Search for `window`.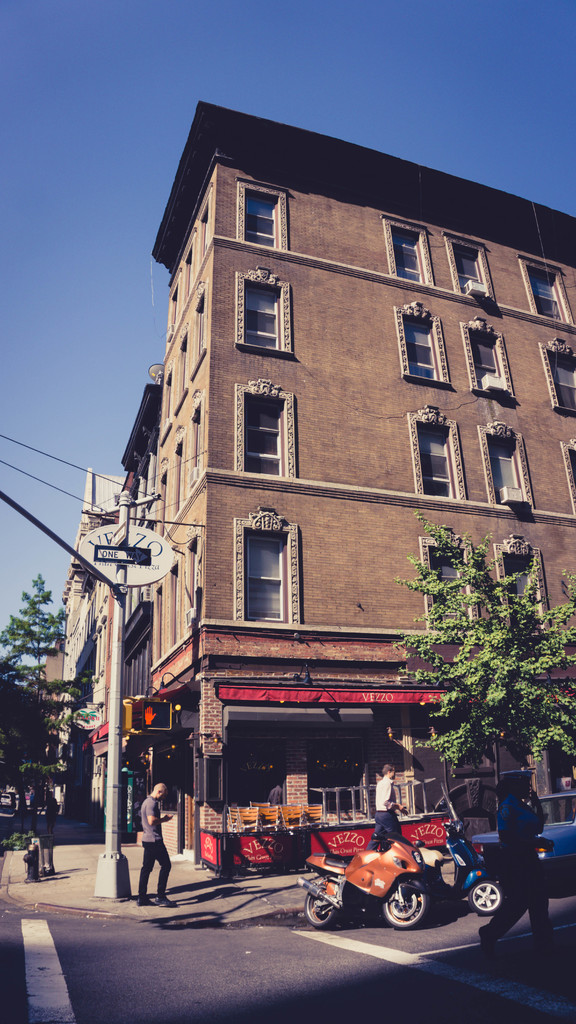
Found at <region>182, 245, 198, 301</region>.
